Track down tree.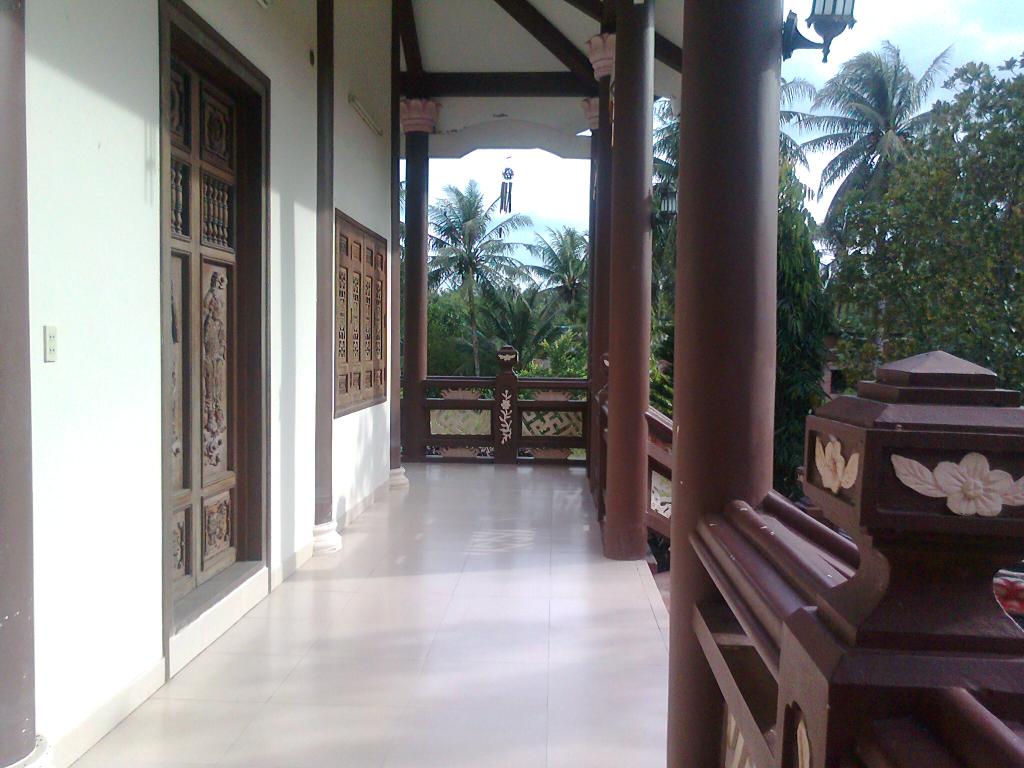
Tracked to (x1=422, y1=178, x2=531, y2=379).
